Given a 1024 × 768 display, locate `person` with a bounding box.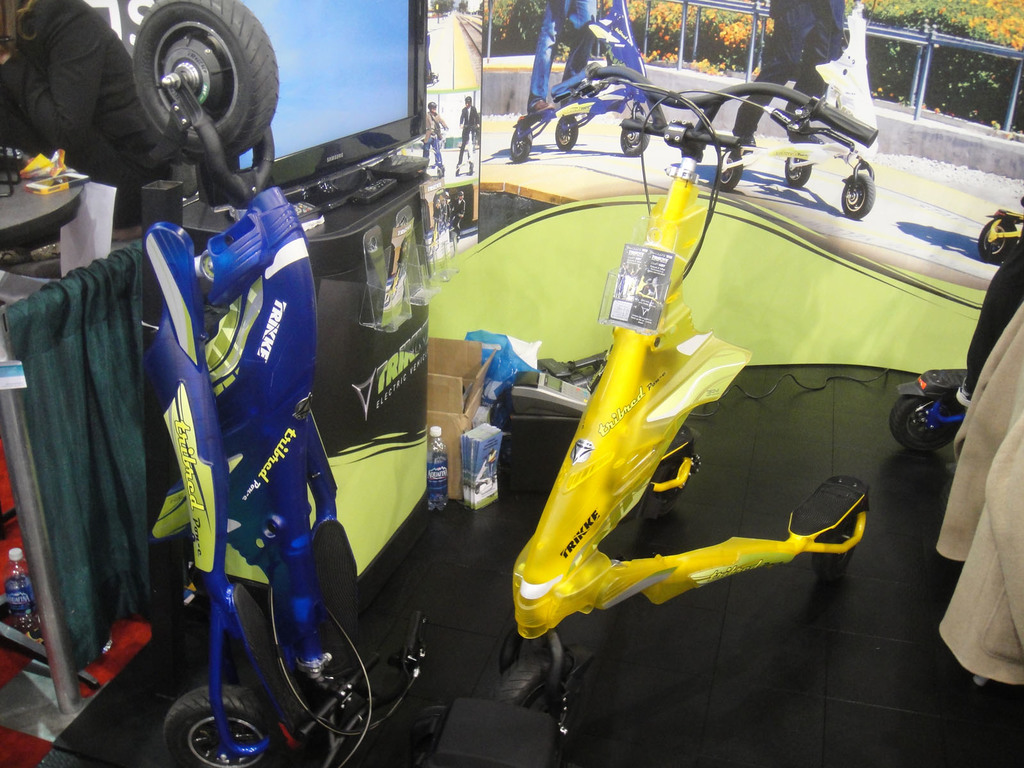
Located: bbox=[732, 0, 847, 150].
